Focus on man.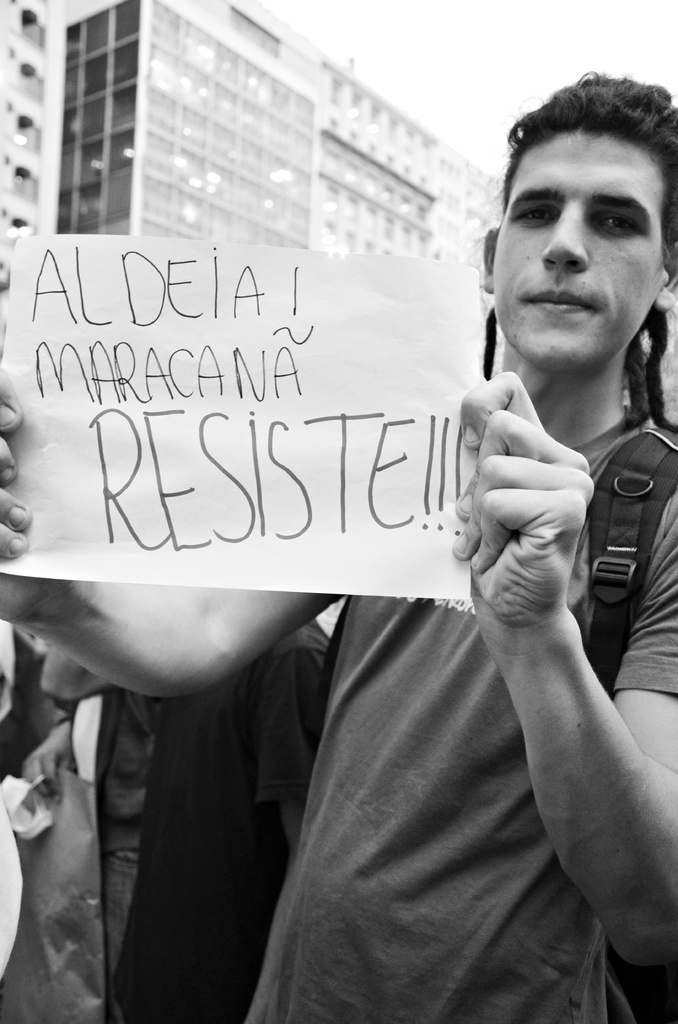
Focused at x1=163 y1=127 x2=656 y2=1000.
